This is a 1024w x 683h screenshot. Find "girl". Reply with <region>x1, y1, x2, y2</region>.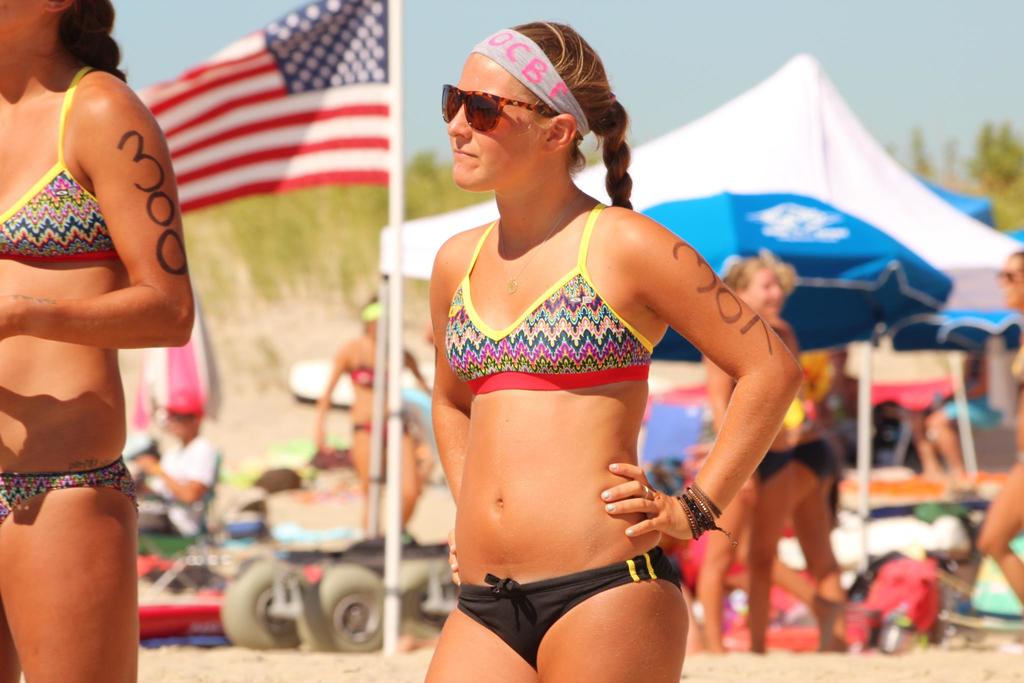
<region>424, 24, 800, 682</region>.
